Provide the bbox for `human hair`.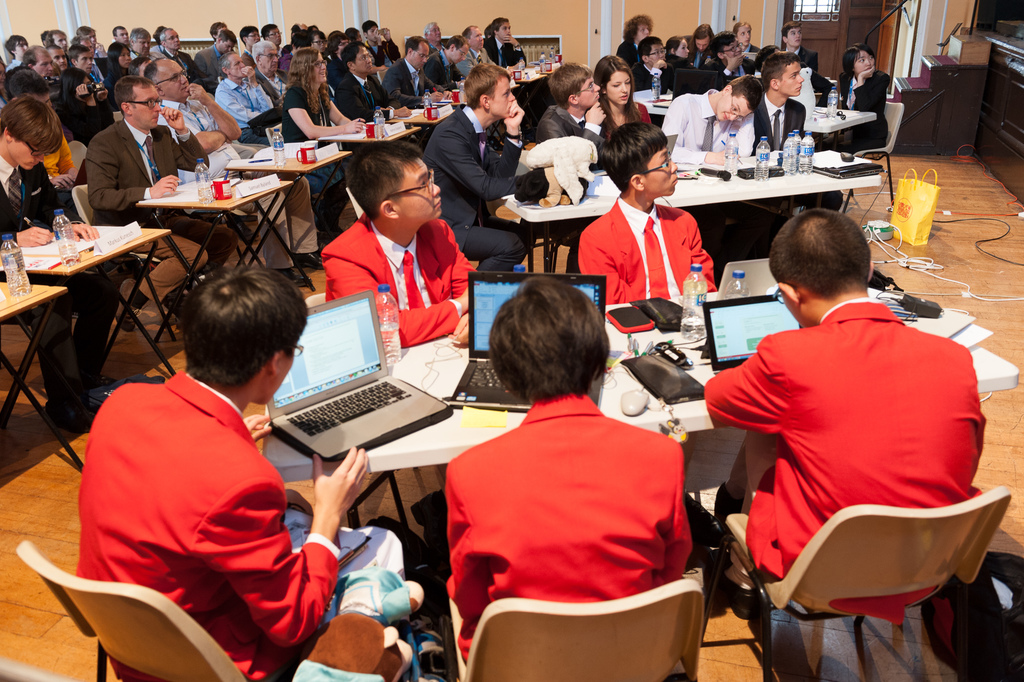
[602,112,668,190].
